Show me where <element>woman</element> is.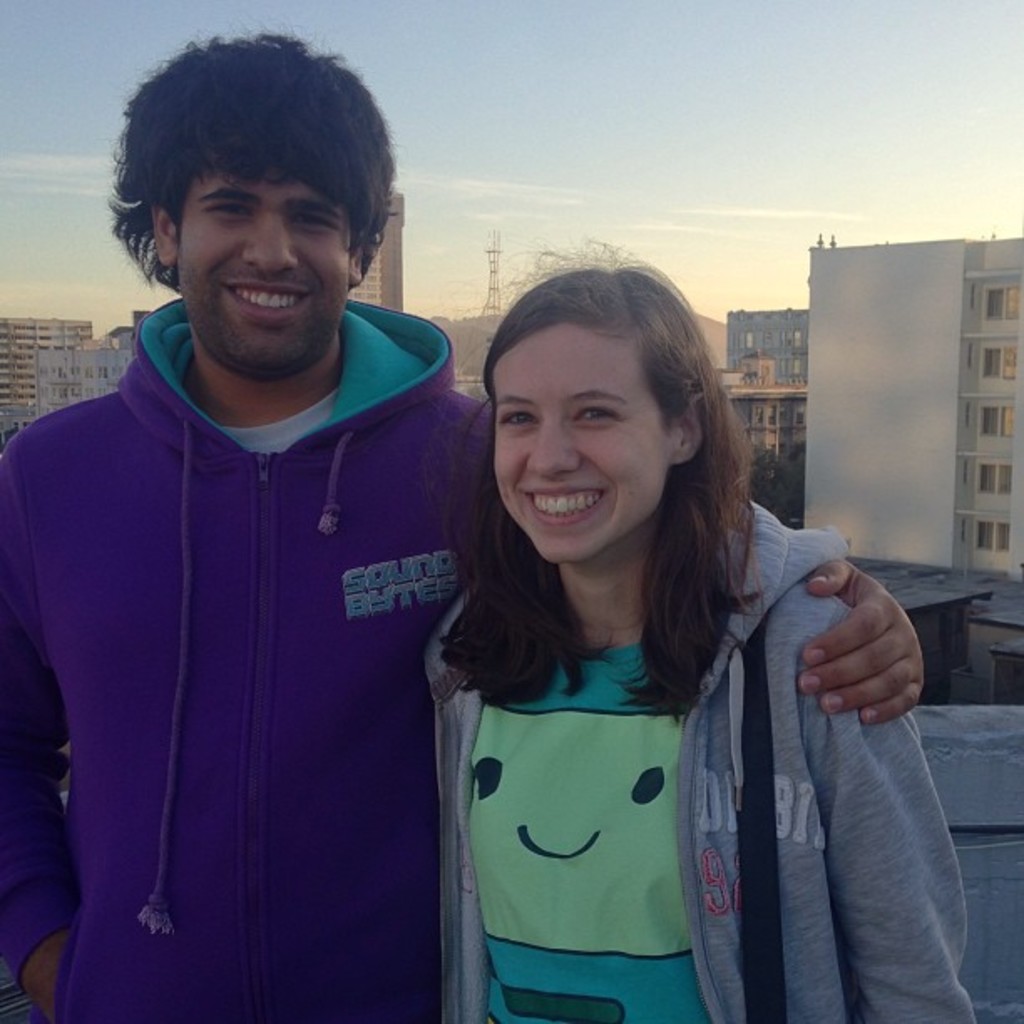
<element>woman</element> is at (407, 223, 980, 1022).
